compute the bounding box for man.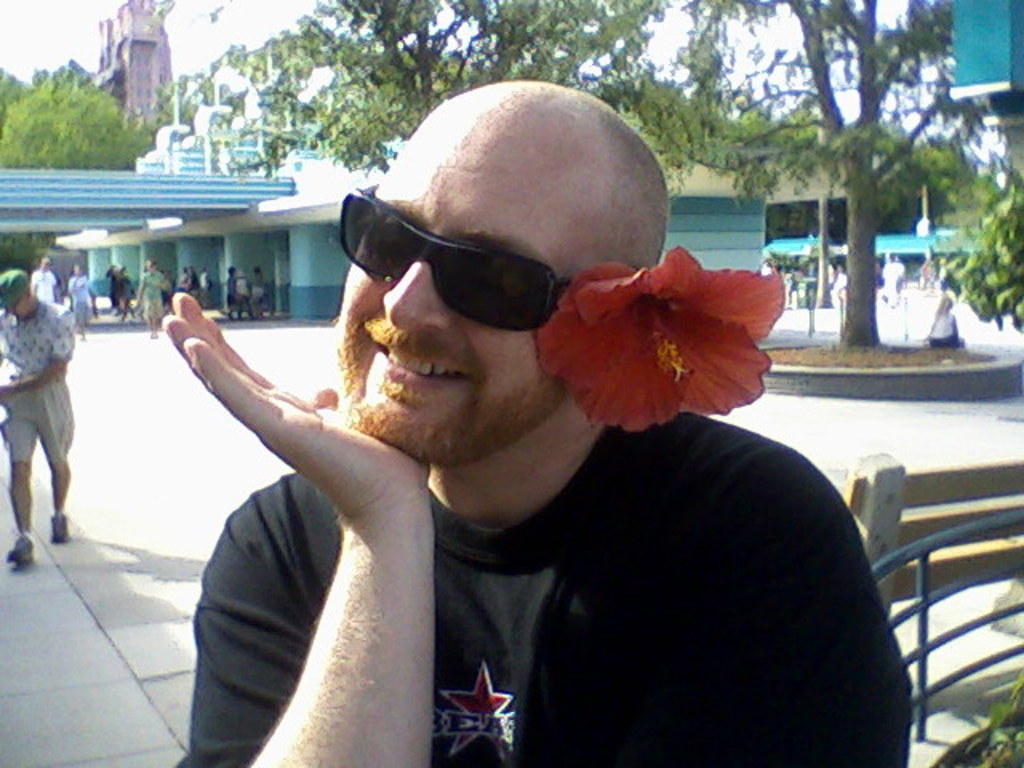
select_region(152, 83, 918, 766).
